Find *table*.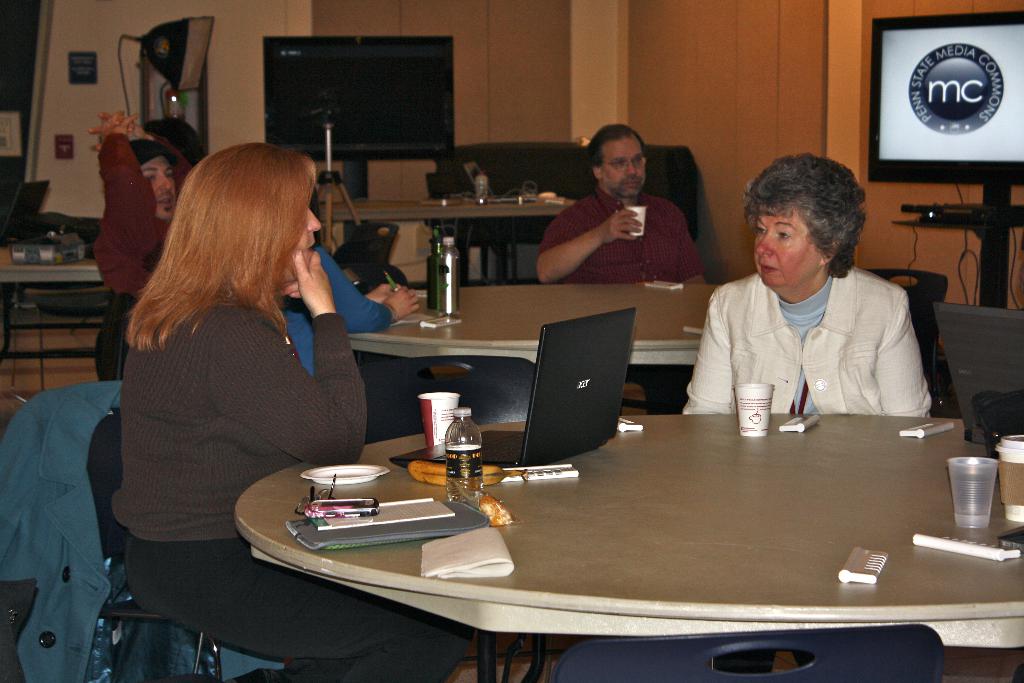
(left=319, top=185, right=566, bottom=283).
